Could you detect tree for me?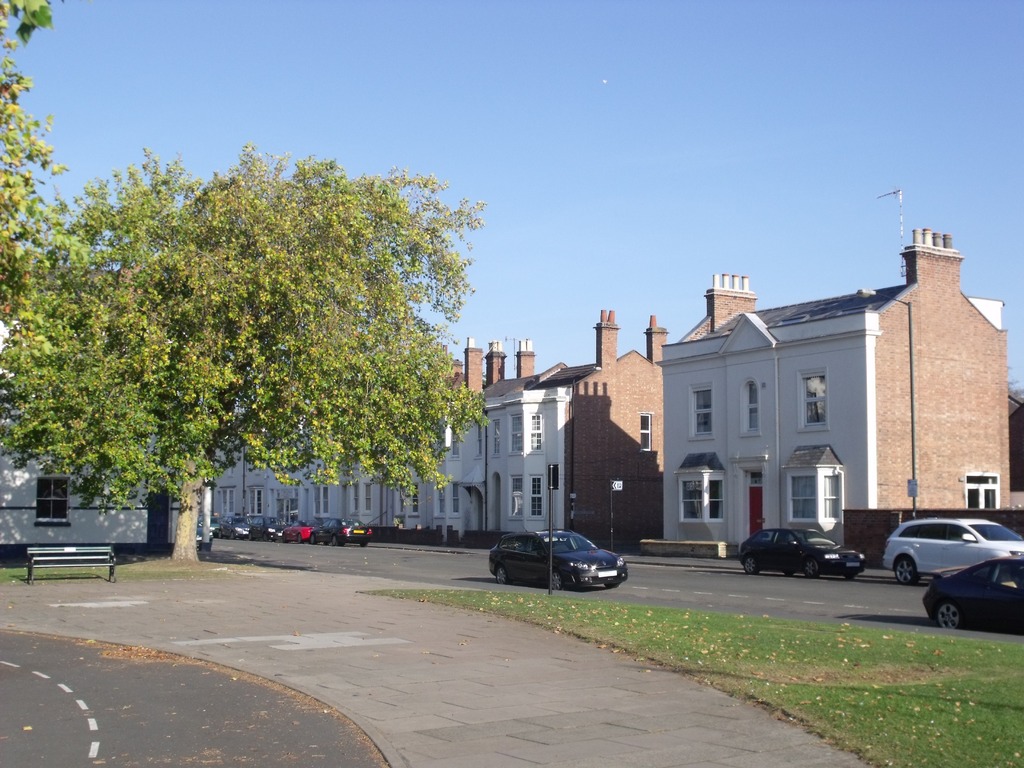
Detection result: Rect(35, 129, 499, 576).
